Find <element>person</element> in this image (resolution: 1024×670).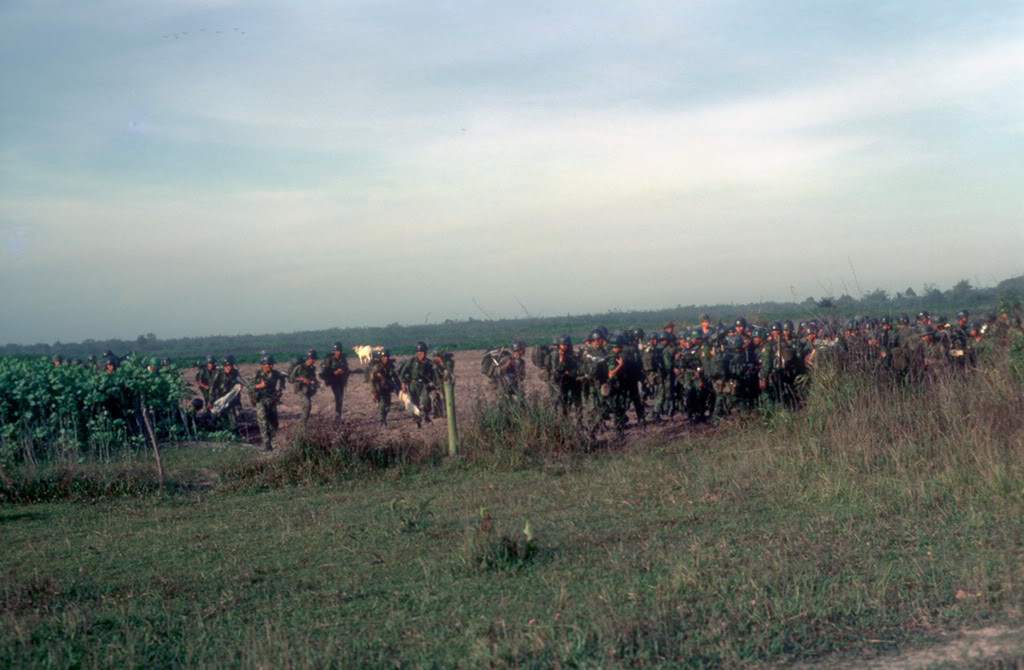
{"left": 291, "top": 346, "right": 312, "bottom": 407}.
